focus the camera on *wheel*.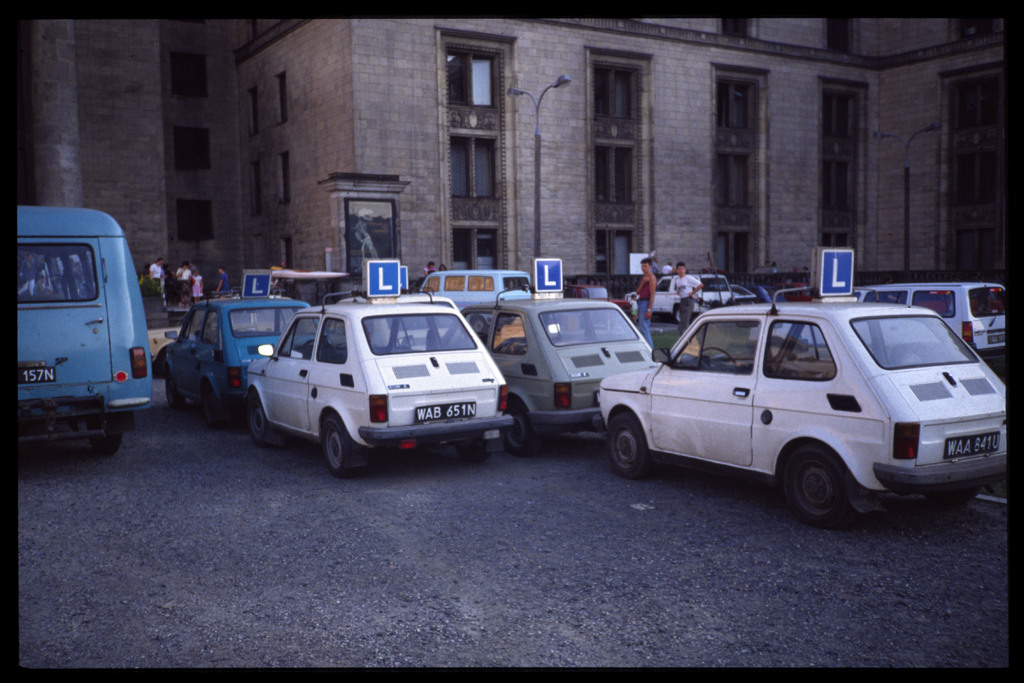
Focus region: detection(321, 413, 359, 477).
